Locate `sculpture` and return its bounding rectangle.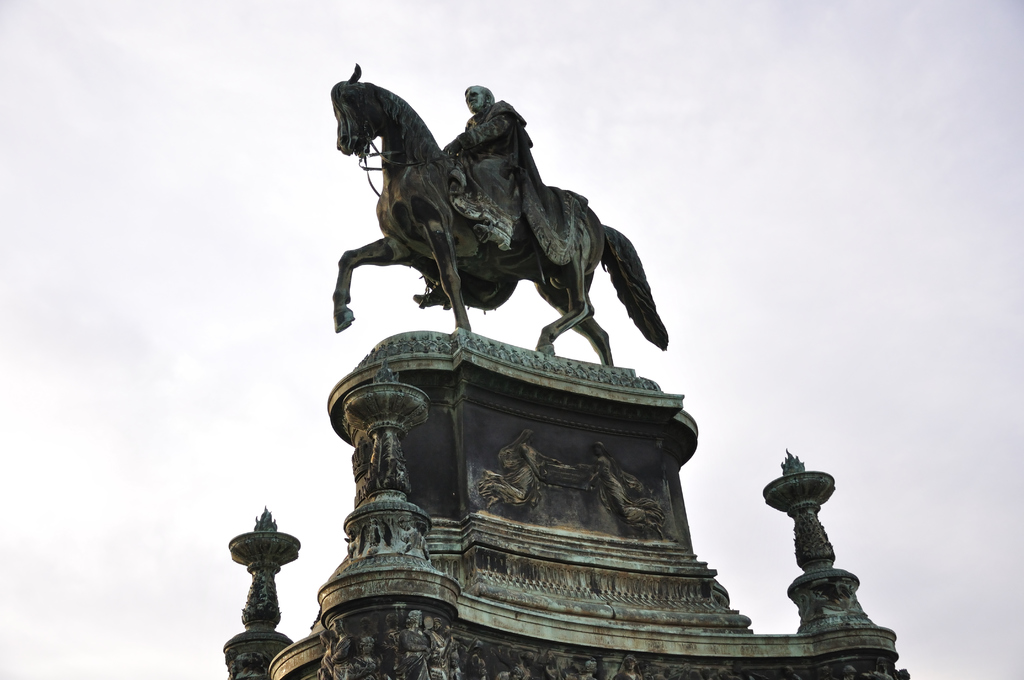
locate(323, 77, 682, 407).
